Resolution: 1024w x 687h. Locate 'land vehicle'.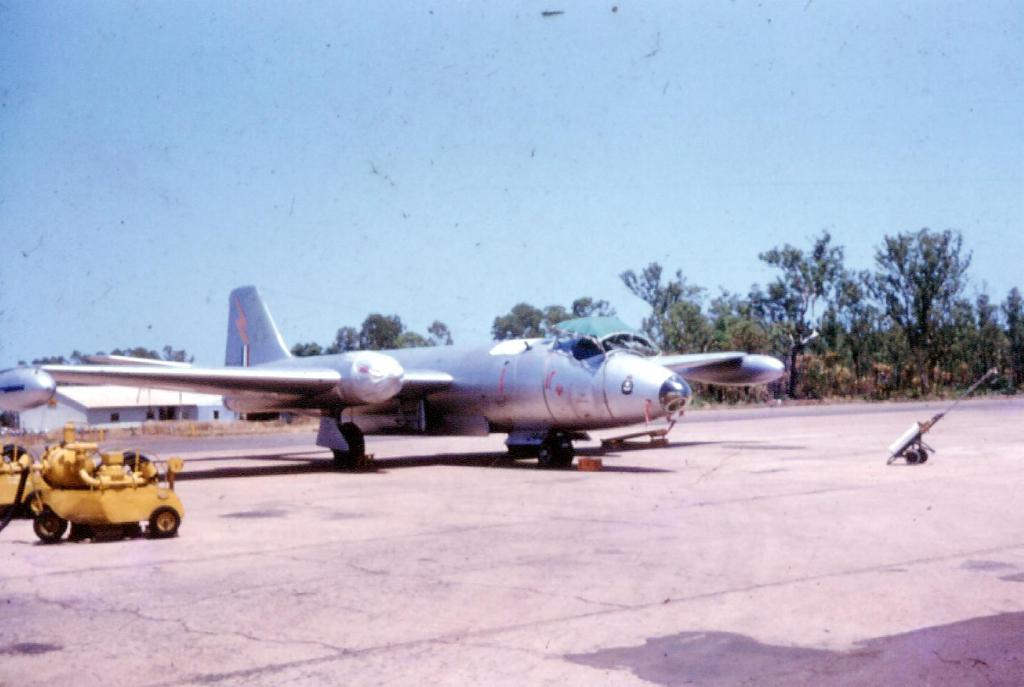
l=45, t=435, r=174, b=535.
